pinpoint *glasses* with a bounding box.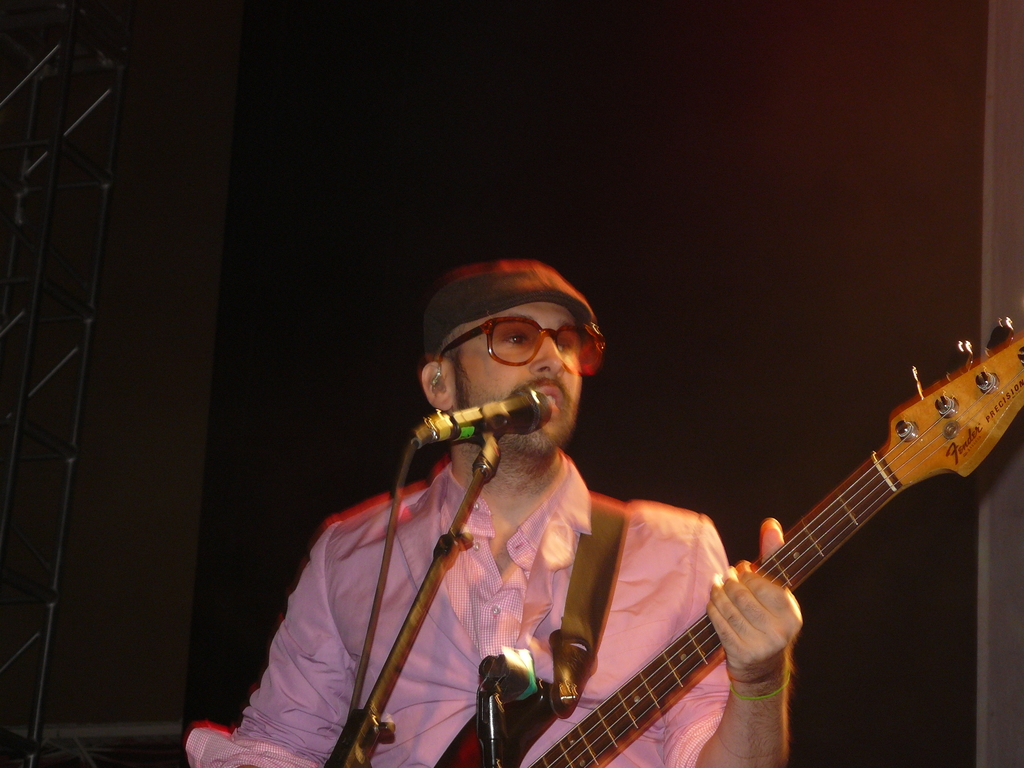
(439, 316, 619, 372).
